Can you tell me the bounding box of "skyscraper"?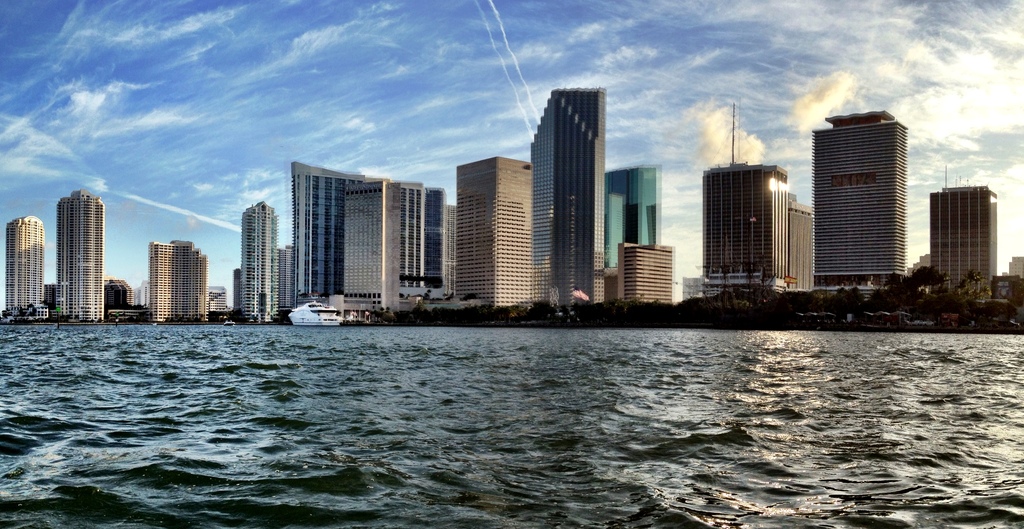
region(150, 240, 208, 321).
